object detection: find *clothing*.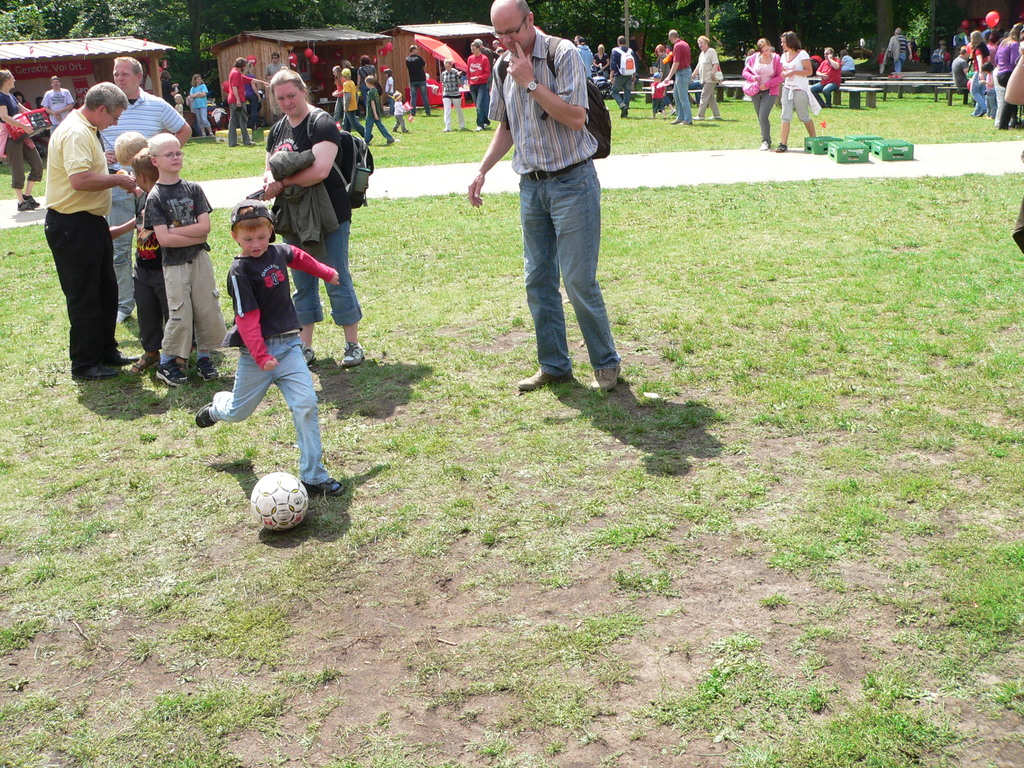
box(367, 90, 385, 136).
